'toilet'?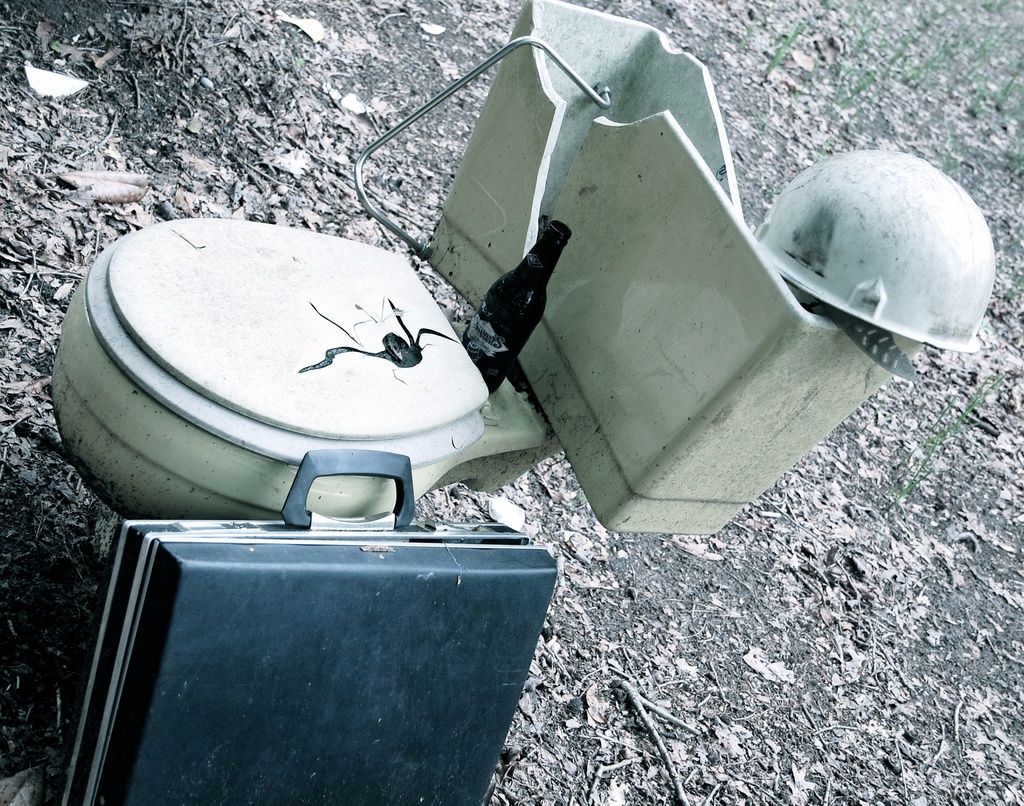
box=[48, 213, 549, 524]
